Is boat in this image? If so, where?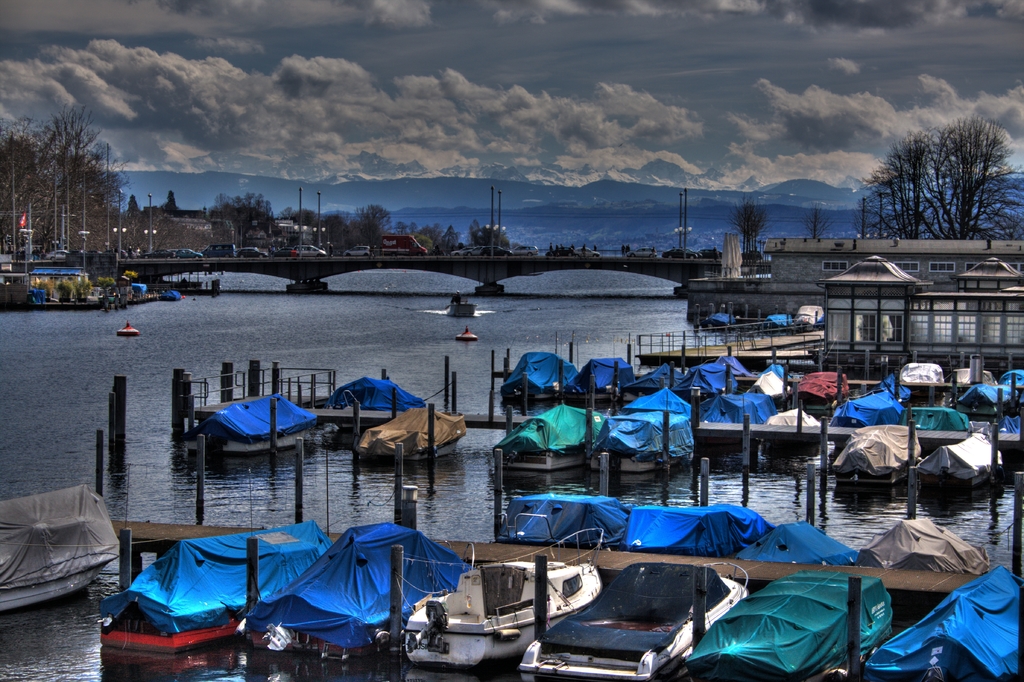
Yes, at 403:551:605:663.
